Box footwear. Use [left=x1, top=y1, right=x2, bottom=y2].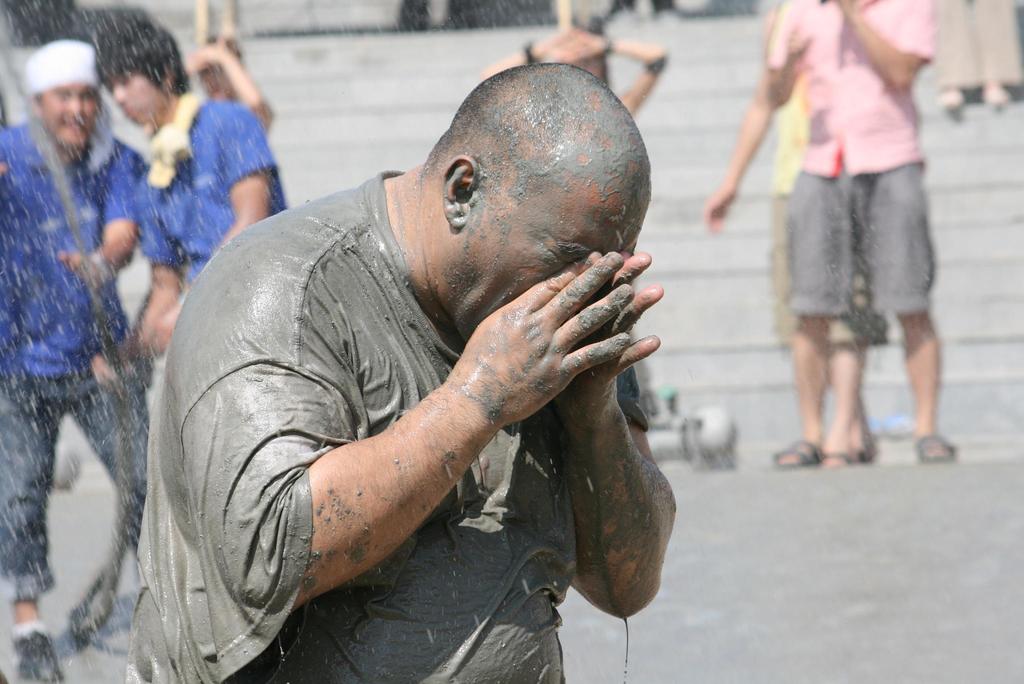
[left=813, top=435, right=872, bottom=467].
